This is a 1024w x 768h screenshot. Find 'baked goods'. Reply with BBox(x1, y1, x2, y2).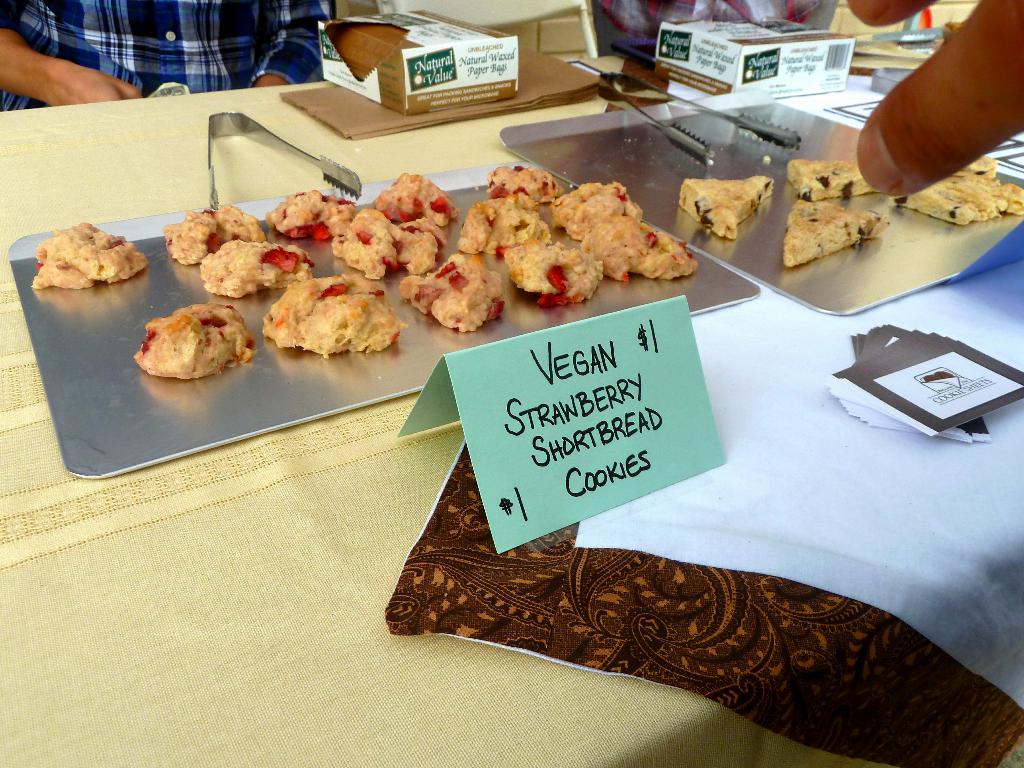
BBox(535, 175, 645, 241).
